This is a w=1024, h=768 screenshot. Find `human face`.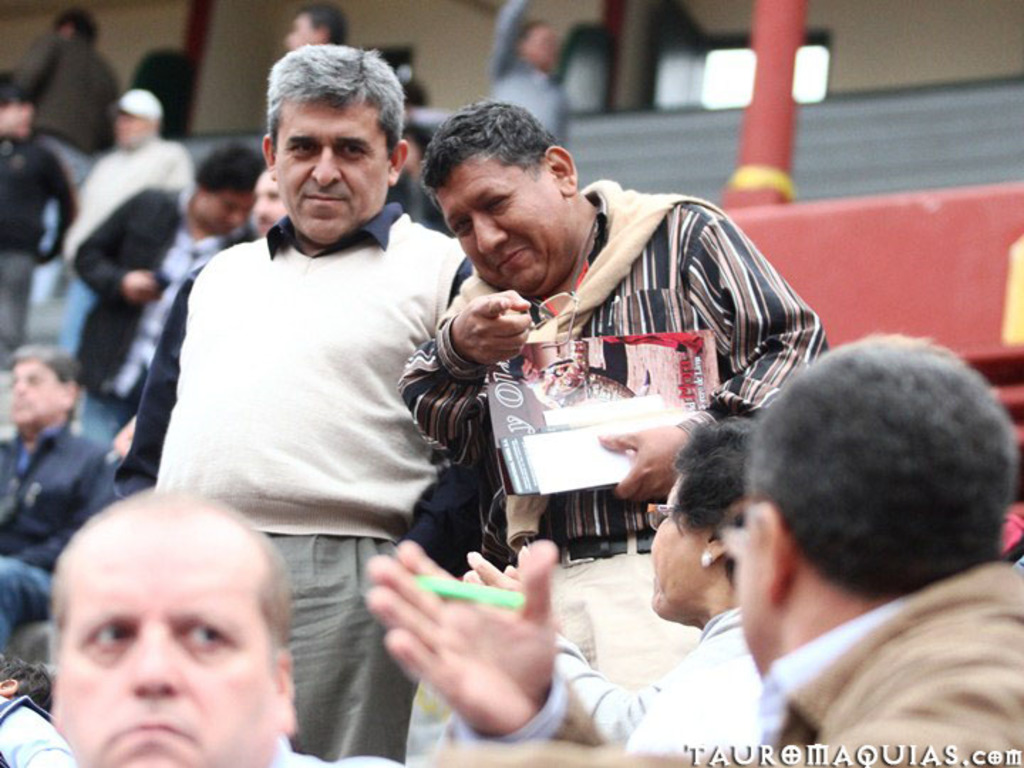
Bounding box: locate(114, 115, 149, 148).
